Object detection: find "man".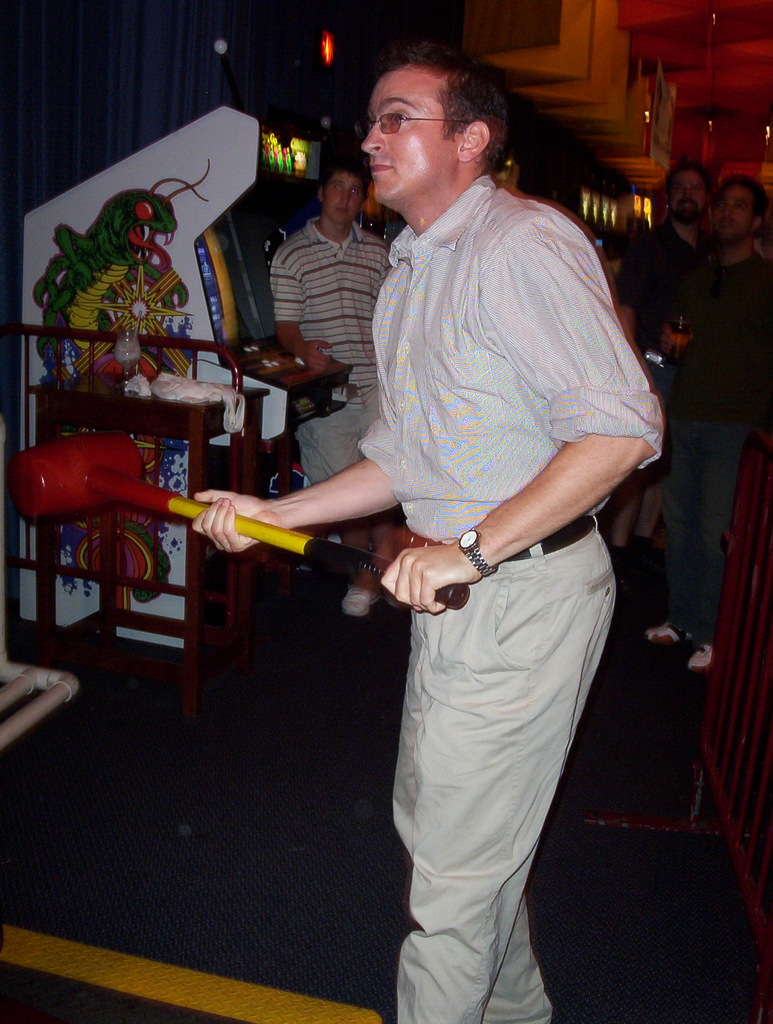
bbox=[249, 44, 667, 993].
